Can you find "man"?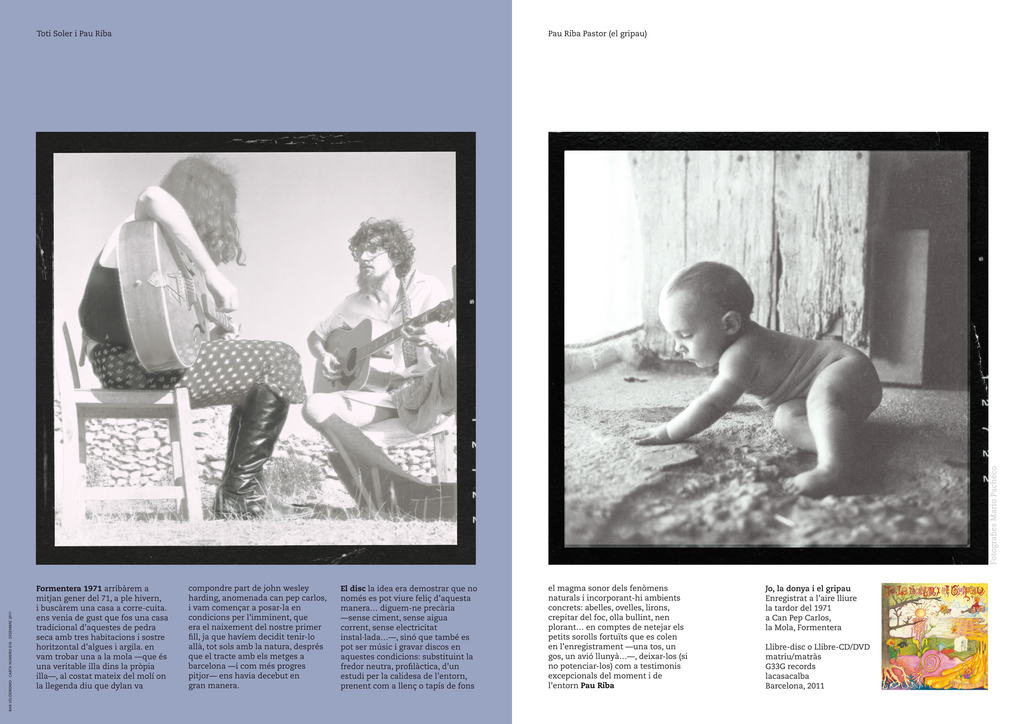
Yes, bounding box: x1=309, y1=206, x2=464, y2=527.
